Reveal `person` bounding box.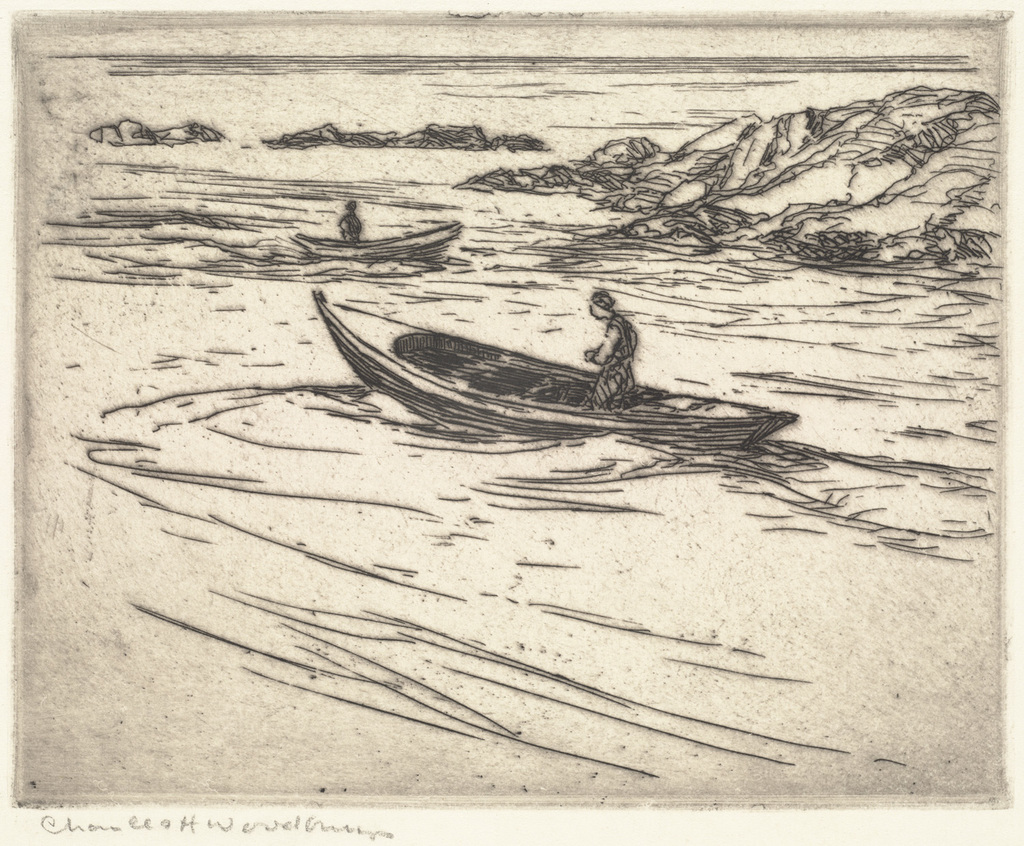
Revealed: <bbox>327, 190, 360, 243</bbox>.
